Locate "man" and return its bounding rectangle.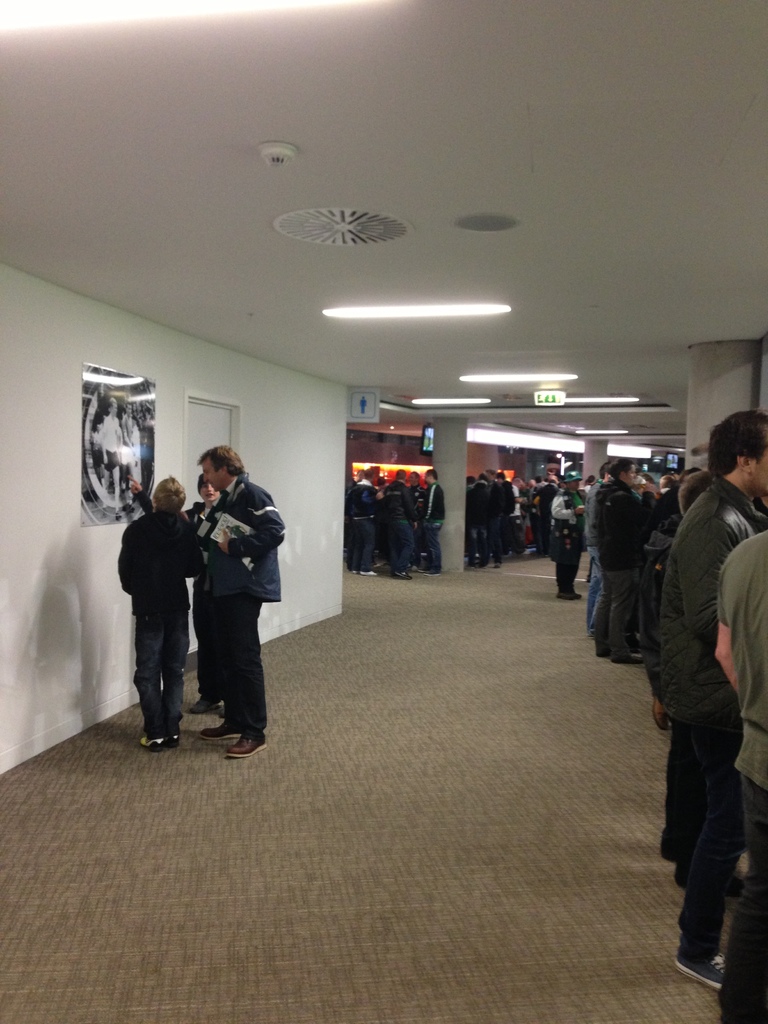
(left=98, top=397, right=124, bottom=515).
